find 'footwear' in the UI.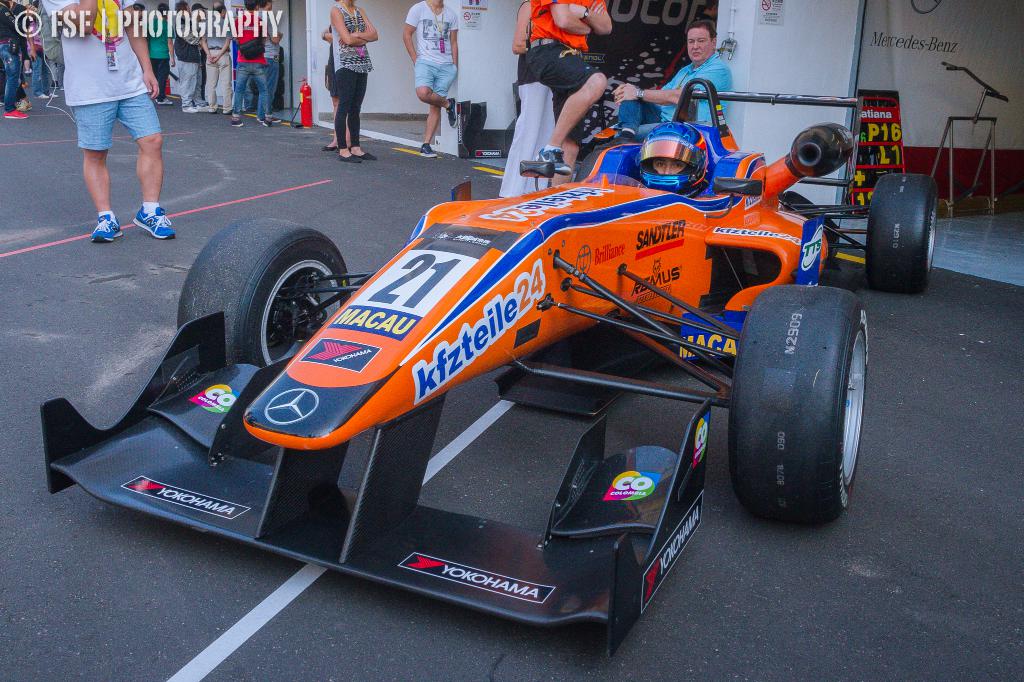
UI element at 148:93:172:102.
